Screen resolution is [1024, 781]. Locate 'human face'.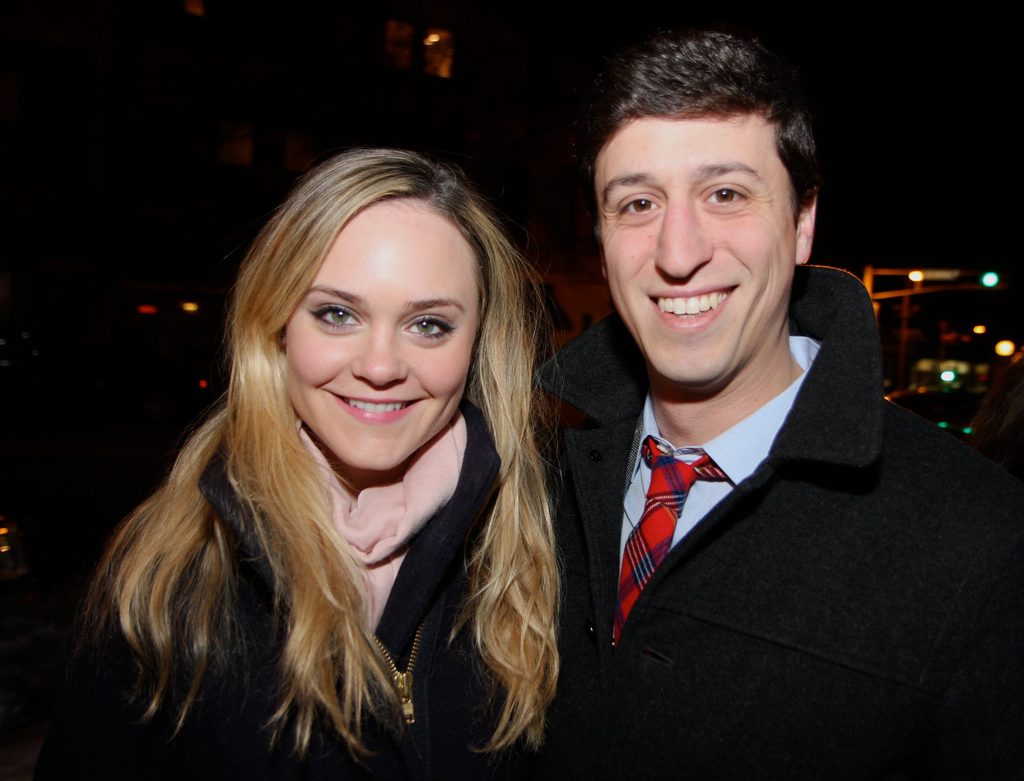
x1=593 y1=110 x2=796 y2=383.
